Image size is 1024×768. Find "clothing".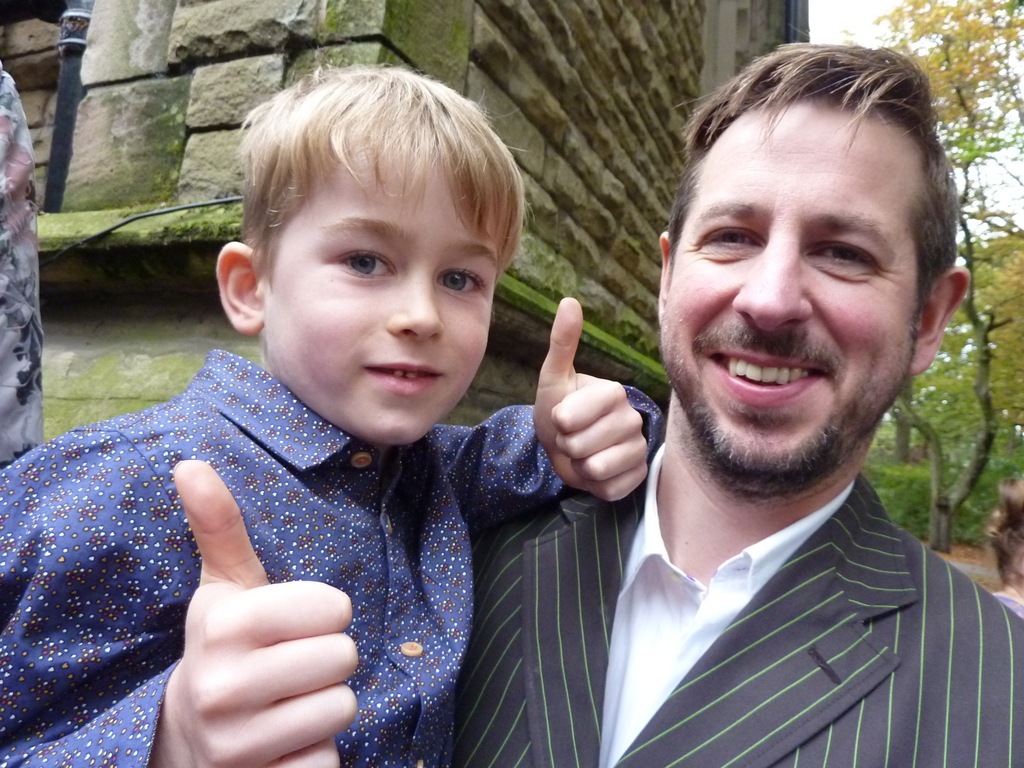
left=465, top=417, right=1023, bottom=764.
